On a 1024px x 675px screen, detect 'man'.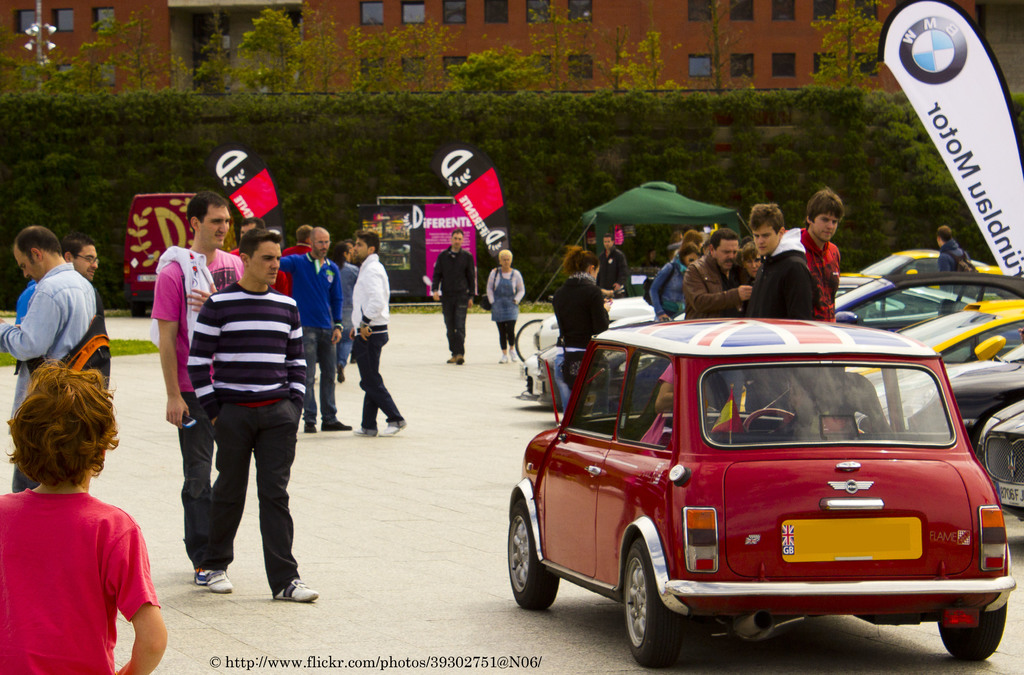
(152, 187, 239, 588).
